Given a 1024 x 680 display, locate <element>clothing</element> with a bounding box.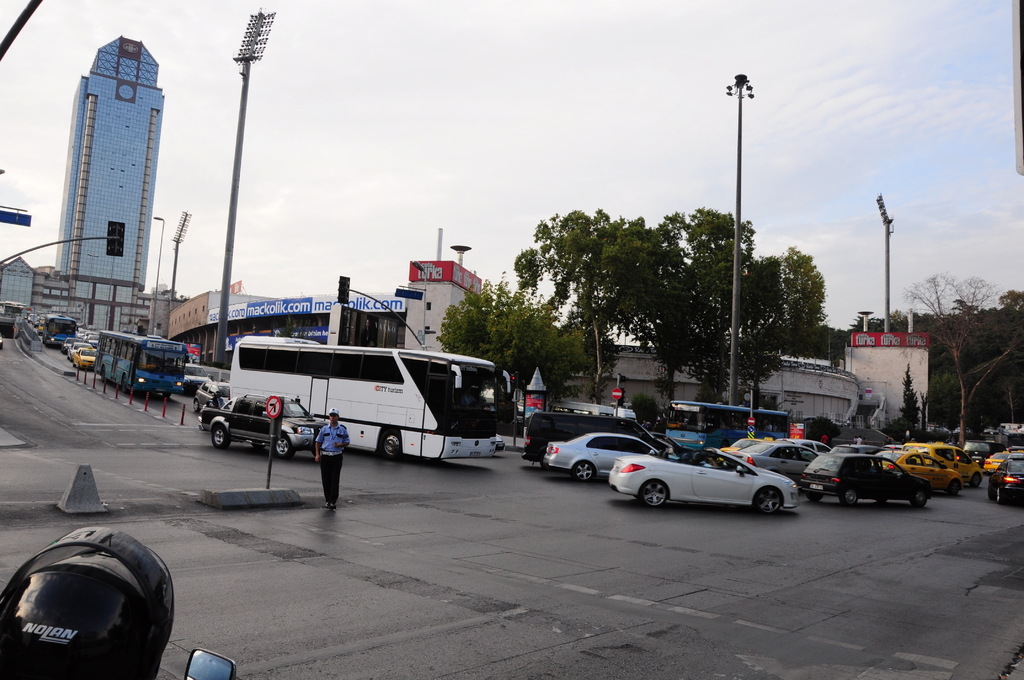
Located: BBox(319, 418, 351, 457).
